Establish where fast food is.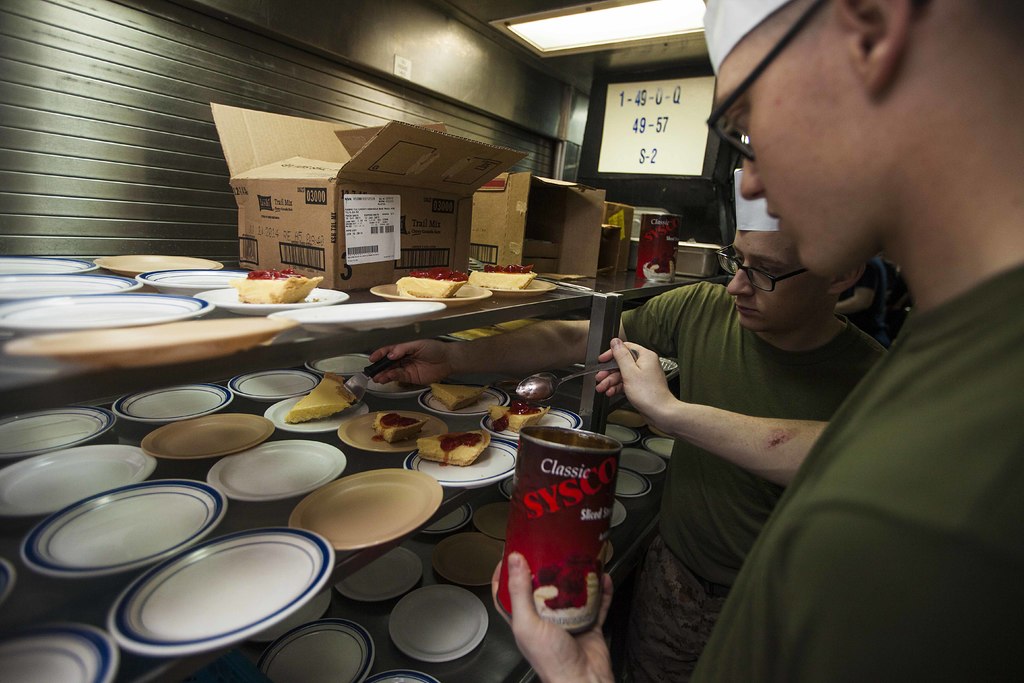
Established at 374:409:424:443.
